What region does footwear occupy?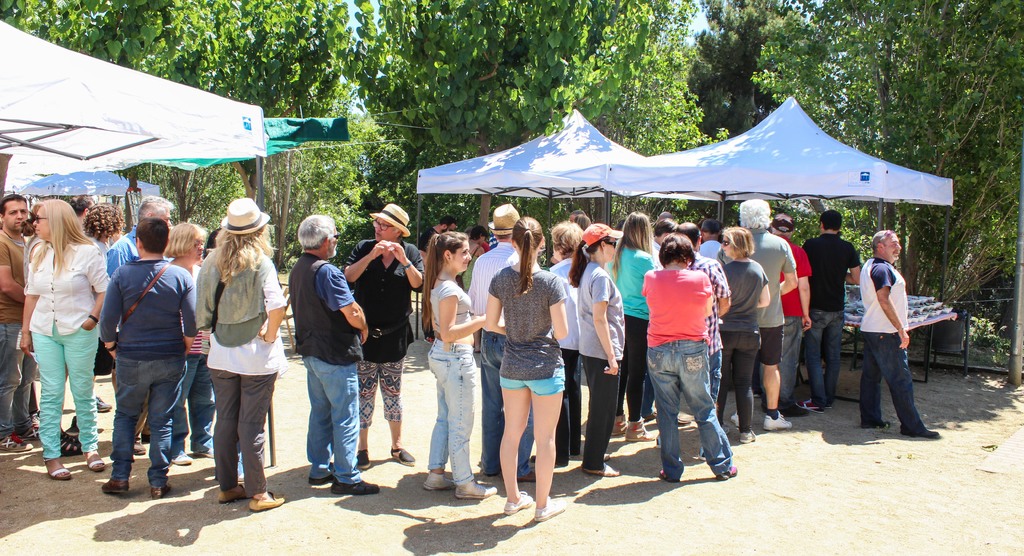
<region>339, 472, 381, 494</region>.
